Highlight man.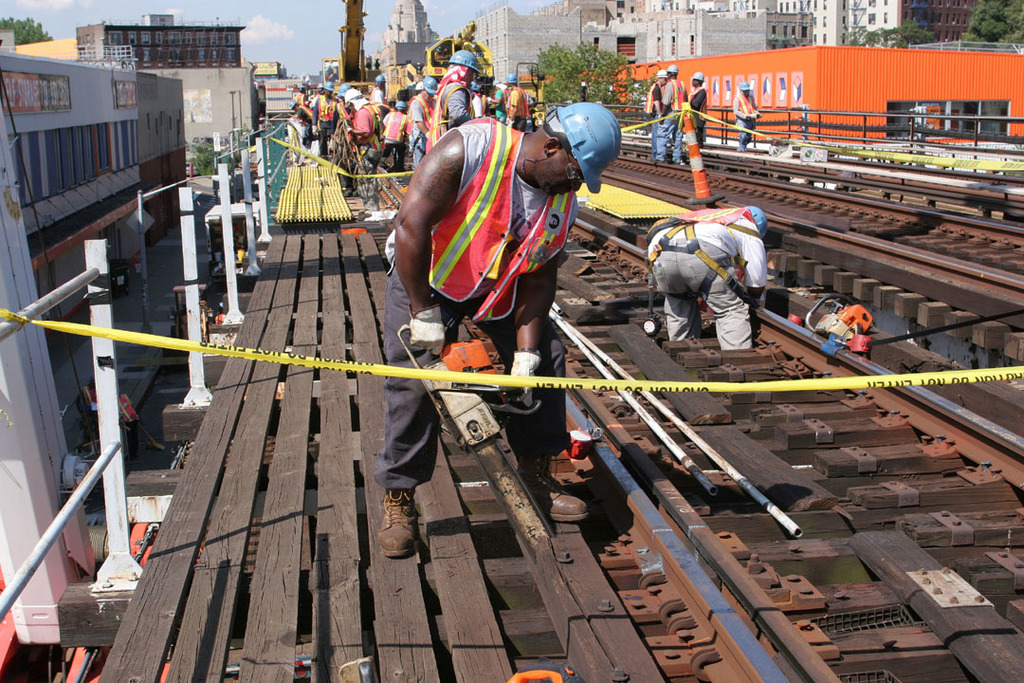
Highlighted region: [x1=315, y1=79, x2=337, y2=157].
